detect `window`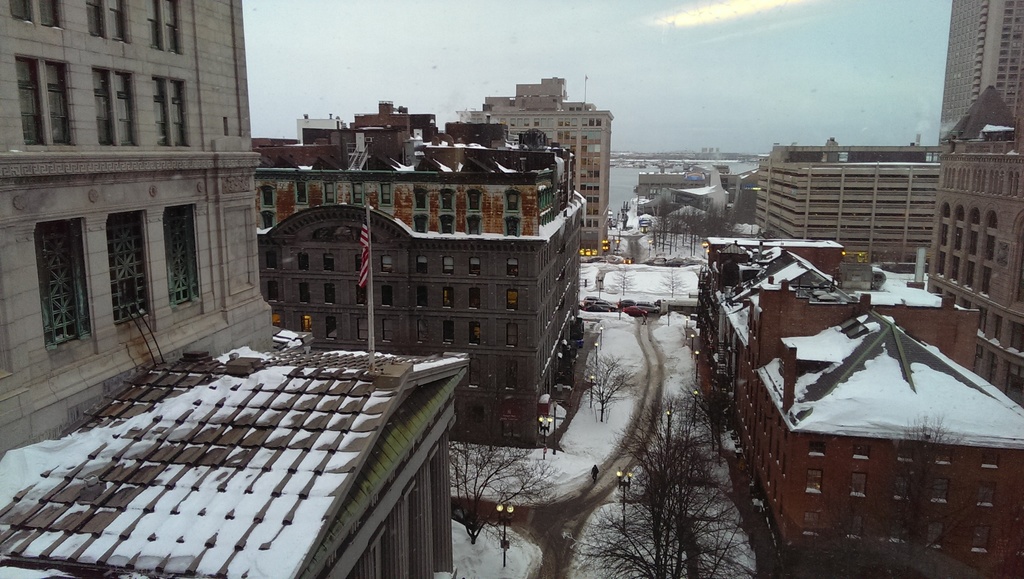
[left=504, top=258, right=518, bottom=277]
